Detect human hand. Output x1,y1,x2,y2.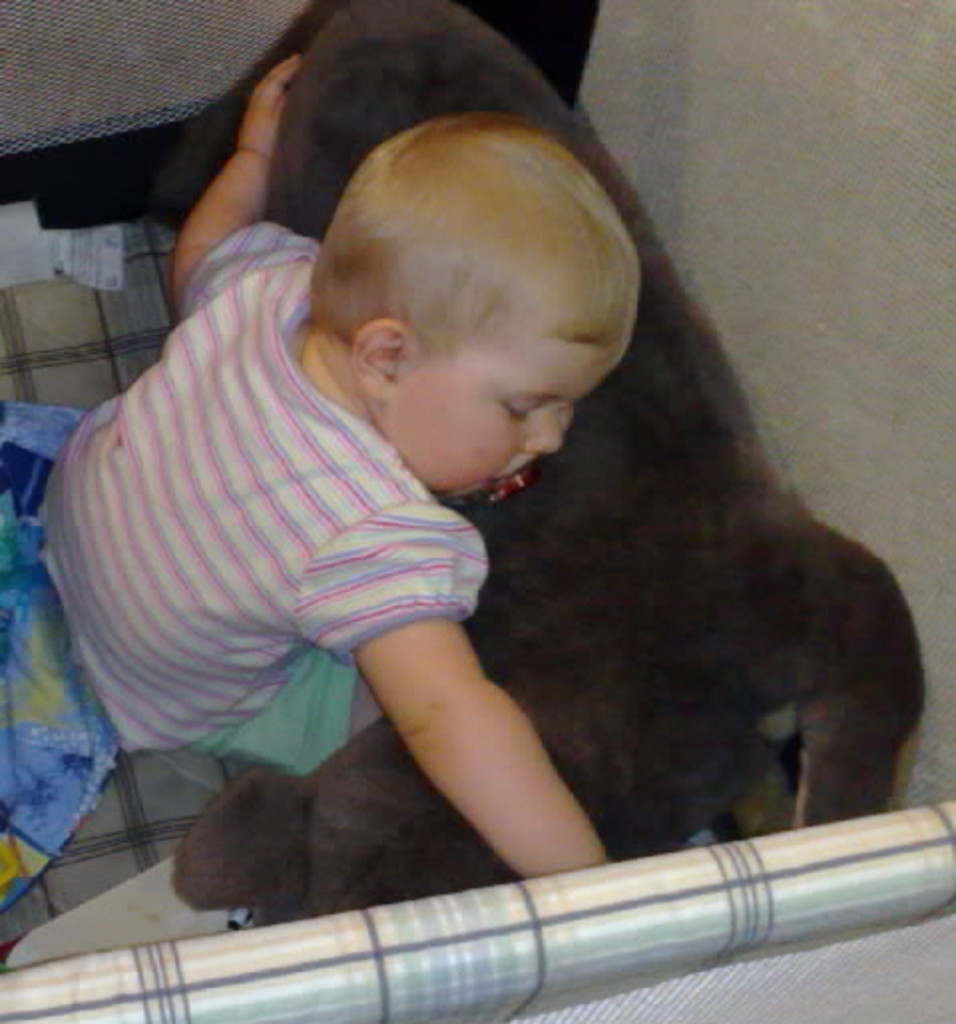
235,46,309,159.
